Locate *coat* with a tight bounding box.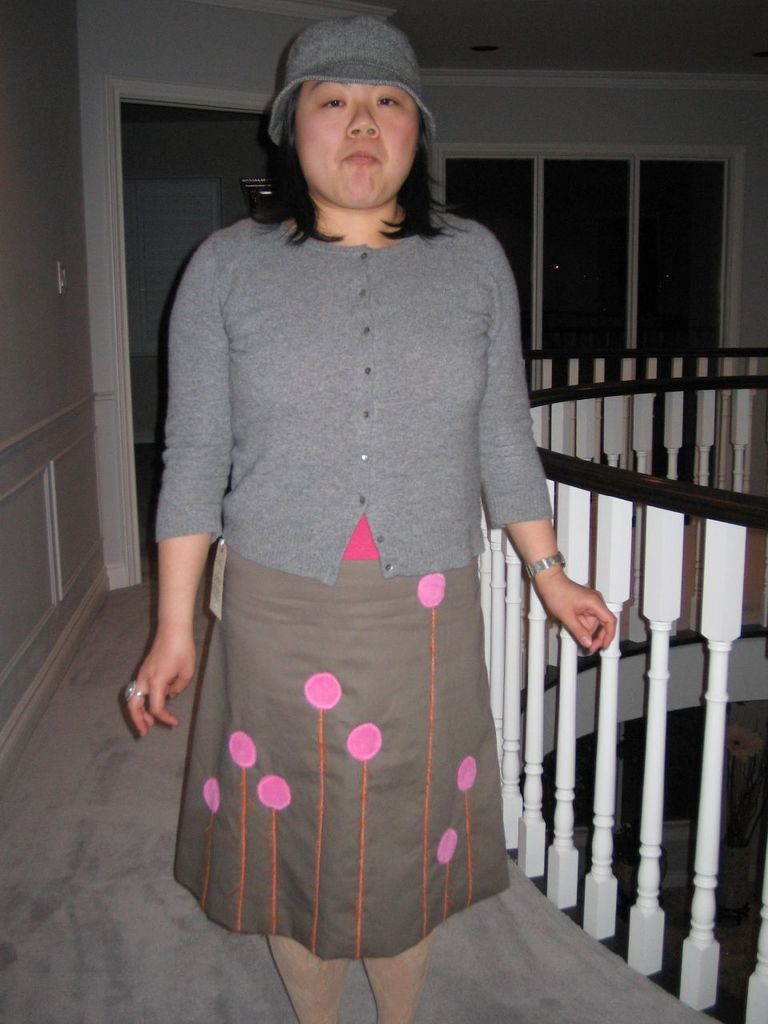
pyautogui.locateOnScreen(140, 137, 571, 672).
